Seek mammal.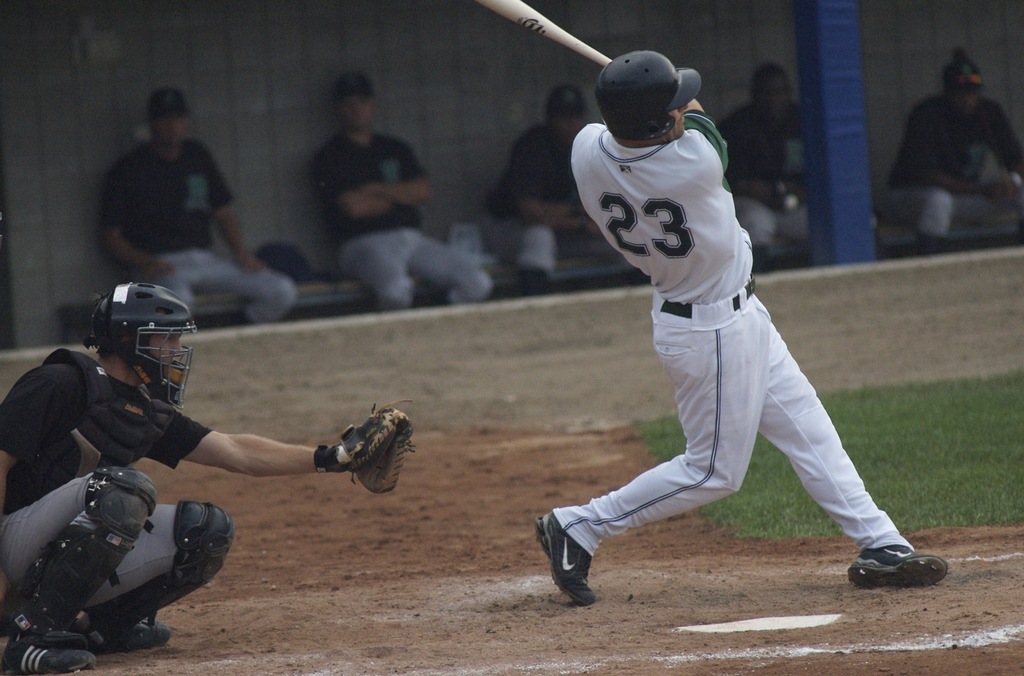
(99,89,302,328).
